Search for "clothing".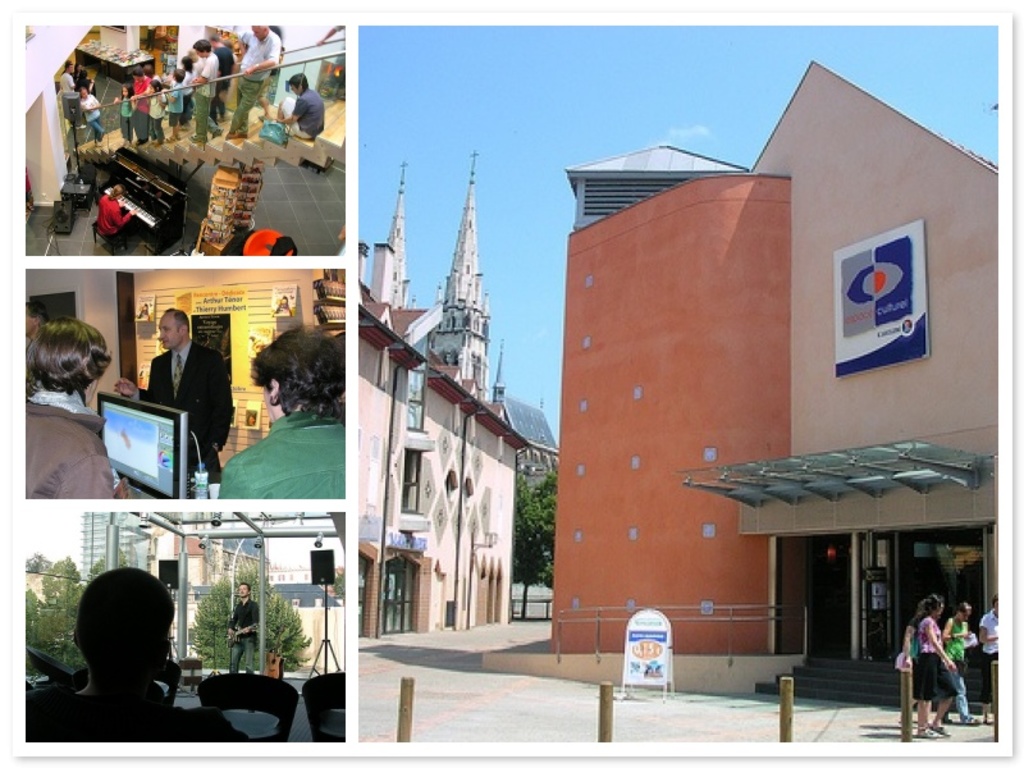
Found at {"left": 113, "top": 296, "right": 211, "bottom": 474}.
